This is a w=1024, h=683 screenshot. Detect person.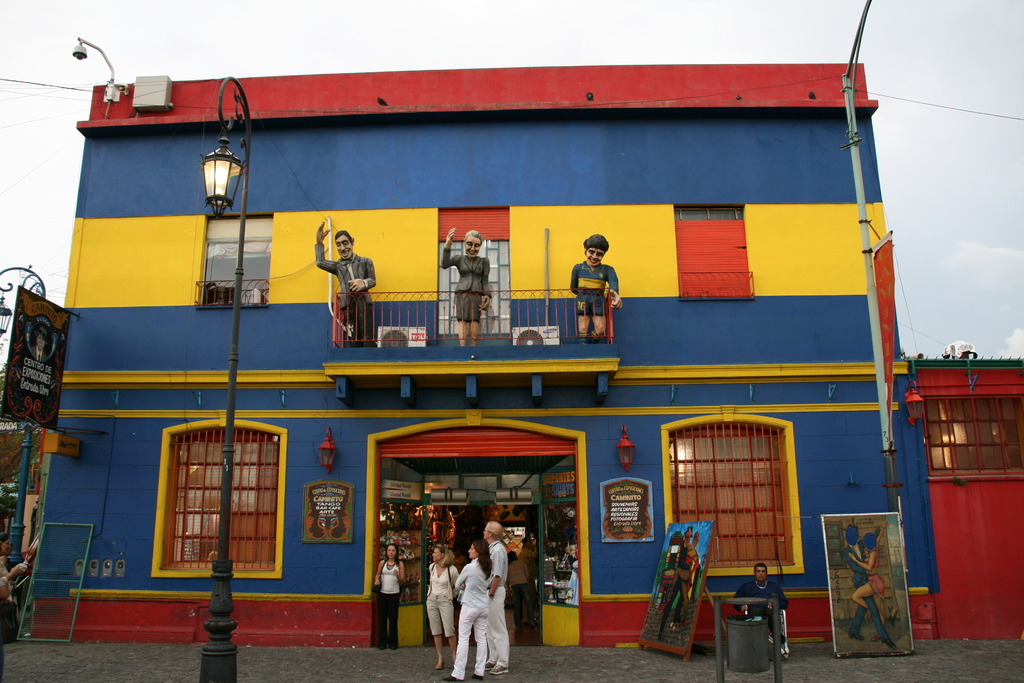
region(737, 568, 785, 658).
